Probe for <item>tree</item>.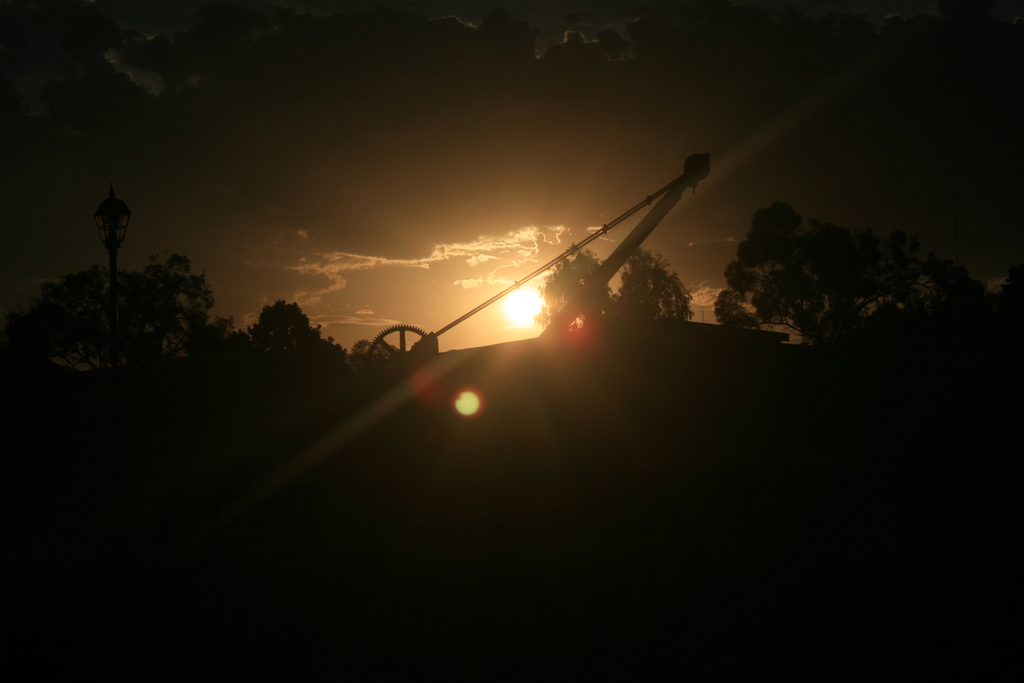
Probe result: (x1=610, y1=244, x2=692, y2=323).
